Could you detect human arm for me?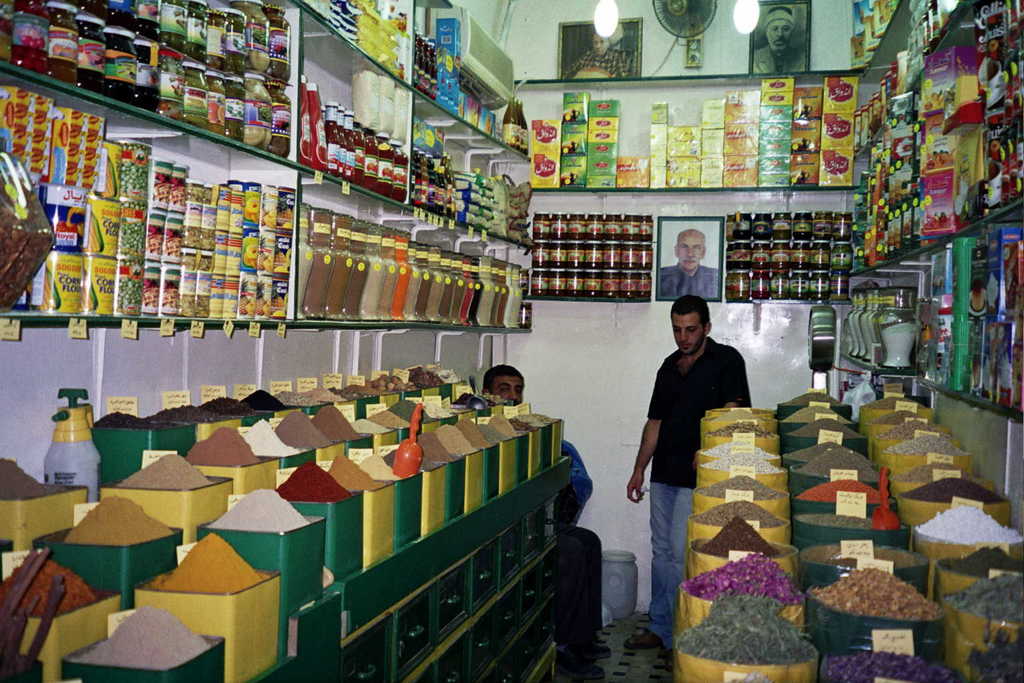
Detection result: Rect(623, 355, 671, 504).
